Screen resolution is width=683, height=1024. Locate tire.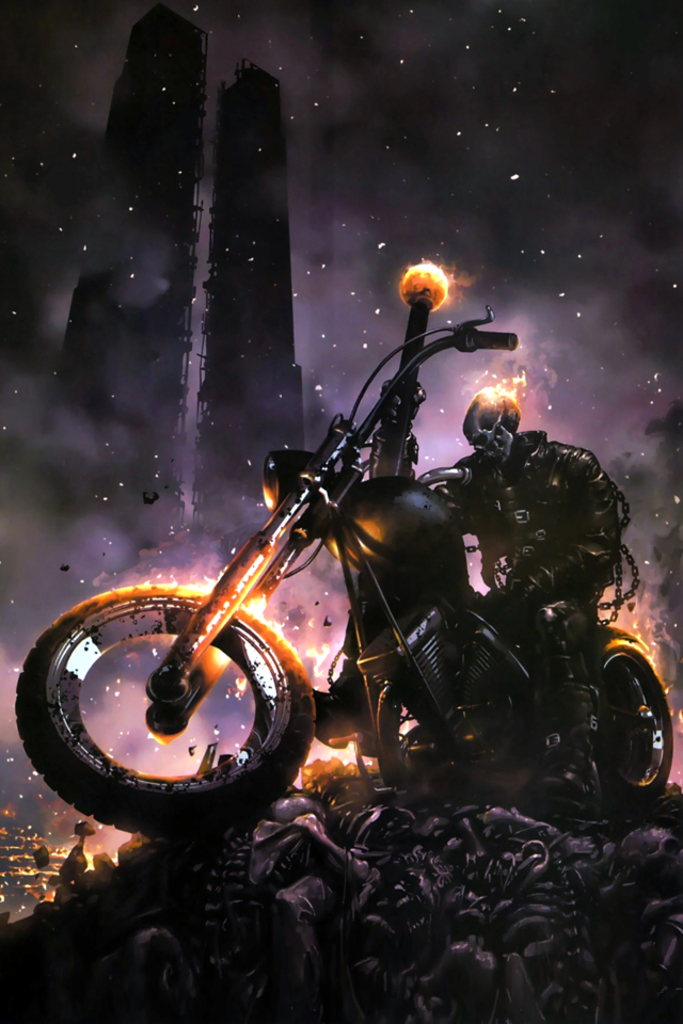
locate(595, 639, 673, 812).
